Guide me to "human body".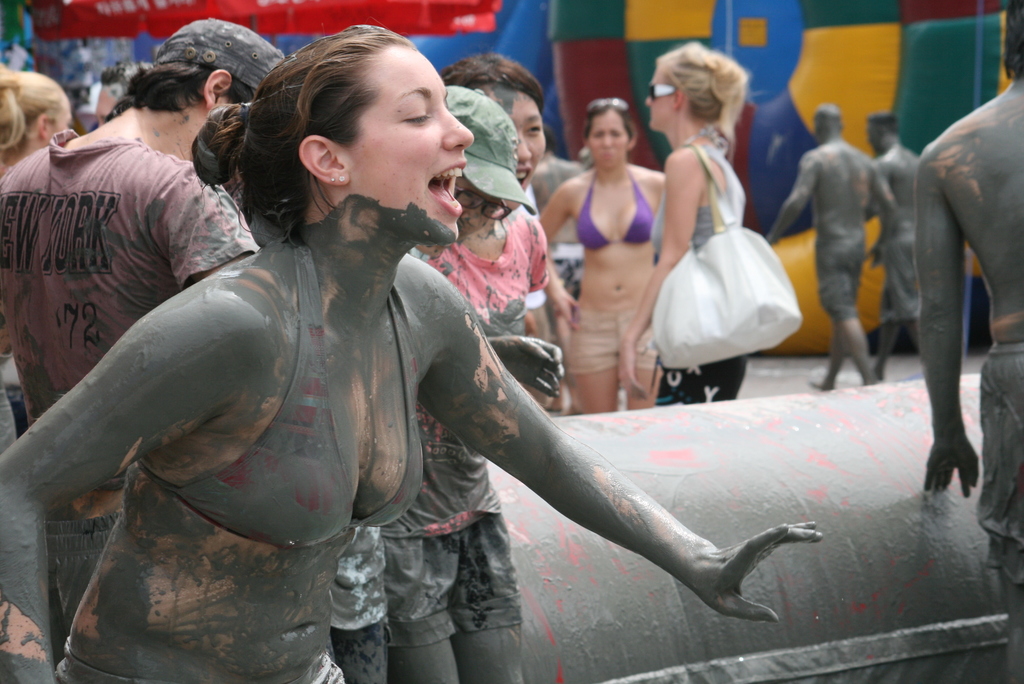
Guidance: 914/0/1023/683.
